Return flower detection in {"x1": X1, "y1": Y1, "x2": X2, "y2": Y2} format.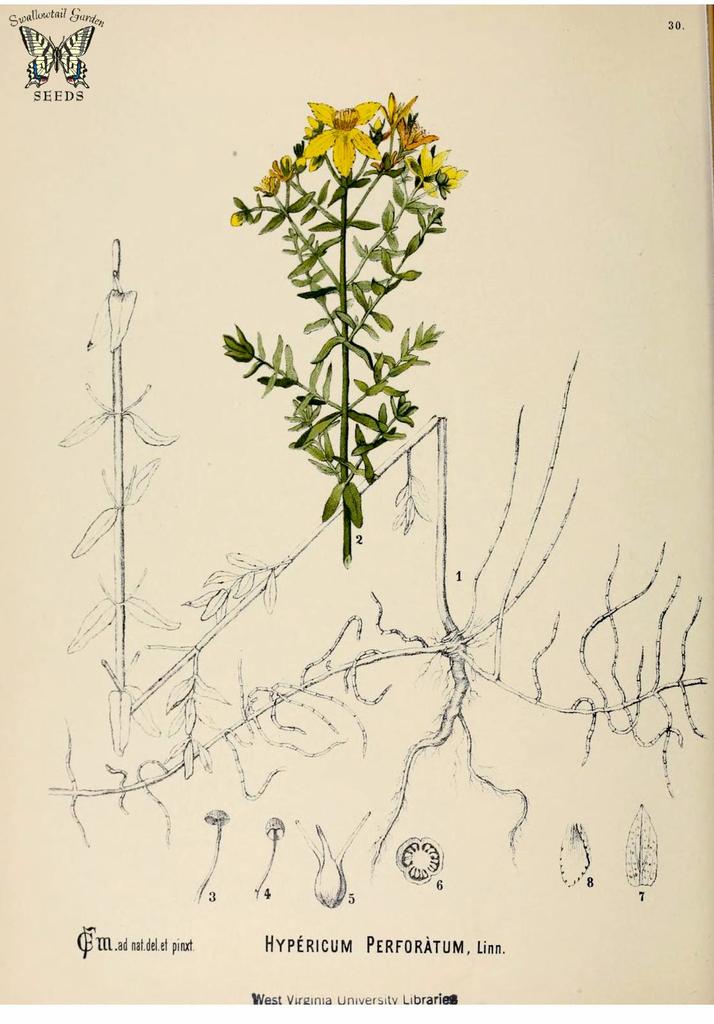
{"x1": 273, "y1": 90, "x2": 400, "y2": 156}.
